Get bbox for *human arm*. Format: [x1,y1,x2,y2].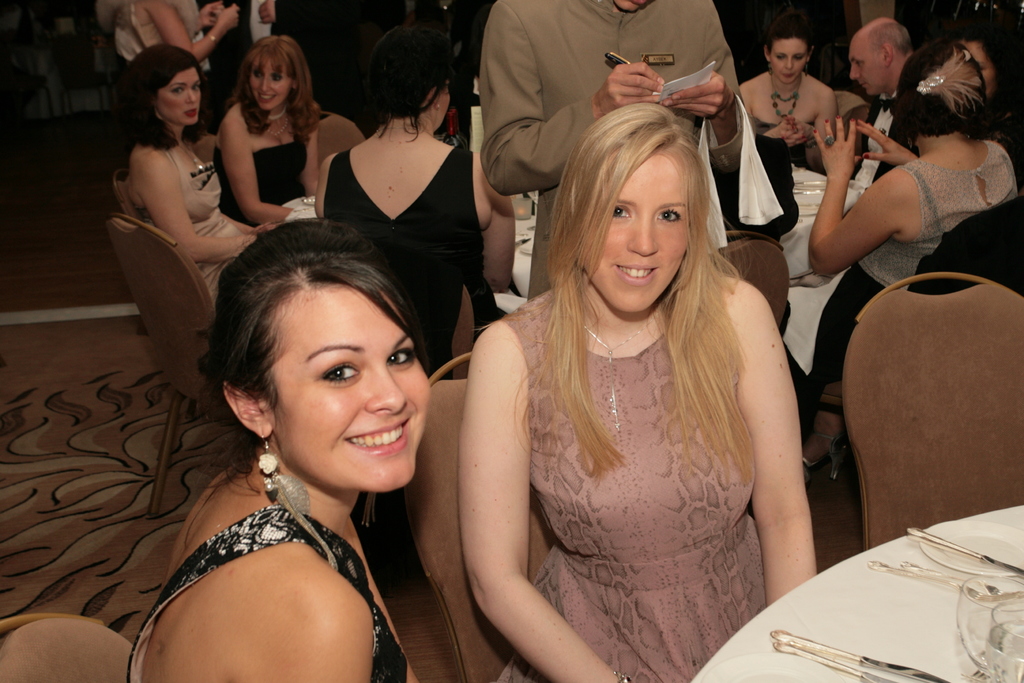
[134,148,265,266].
